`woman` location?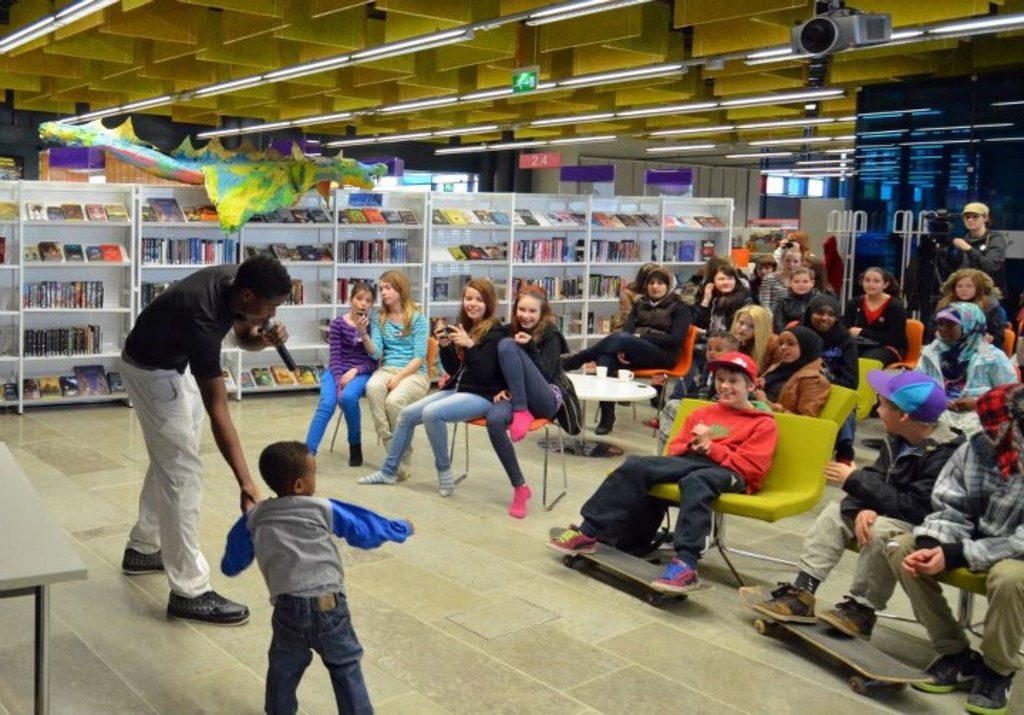
927, 264, 1013, 348
